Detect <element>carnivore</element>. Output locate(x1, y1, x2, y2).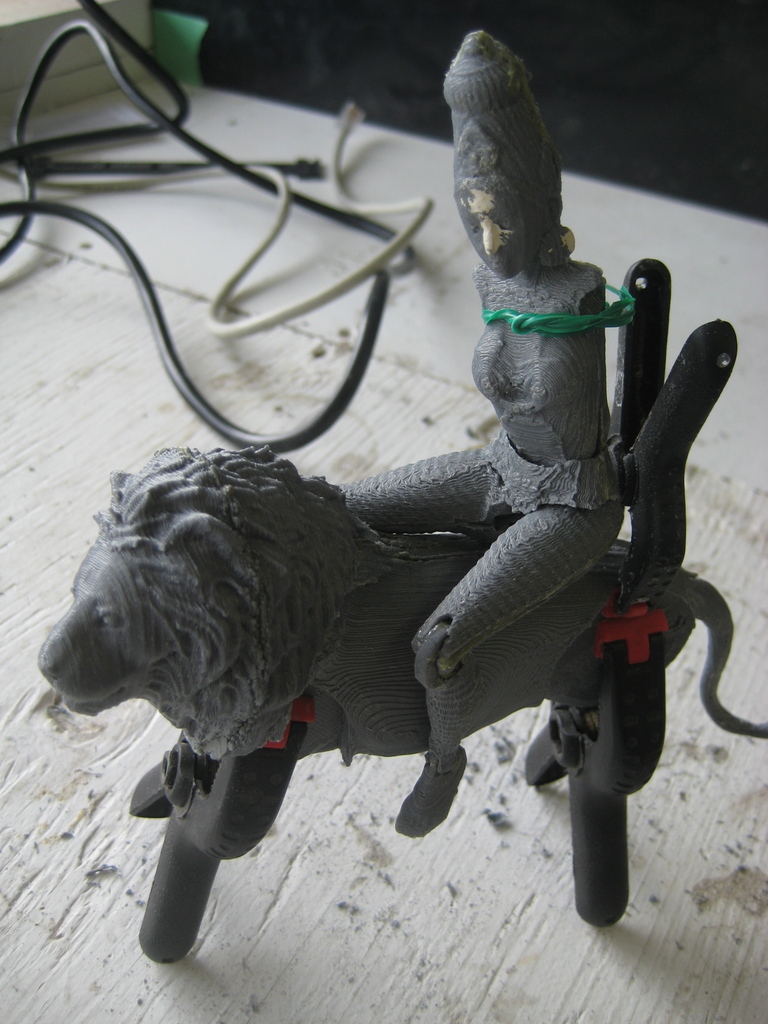
locate(24, 424, 620, 918).
